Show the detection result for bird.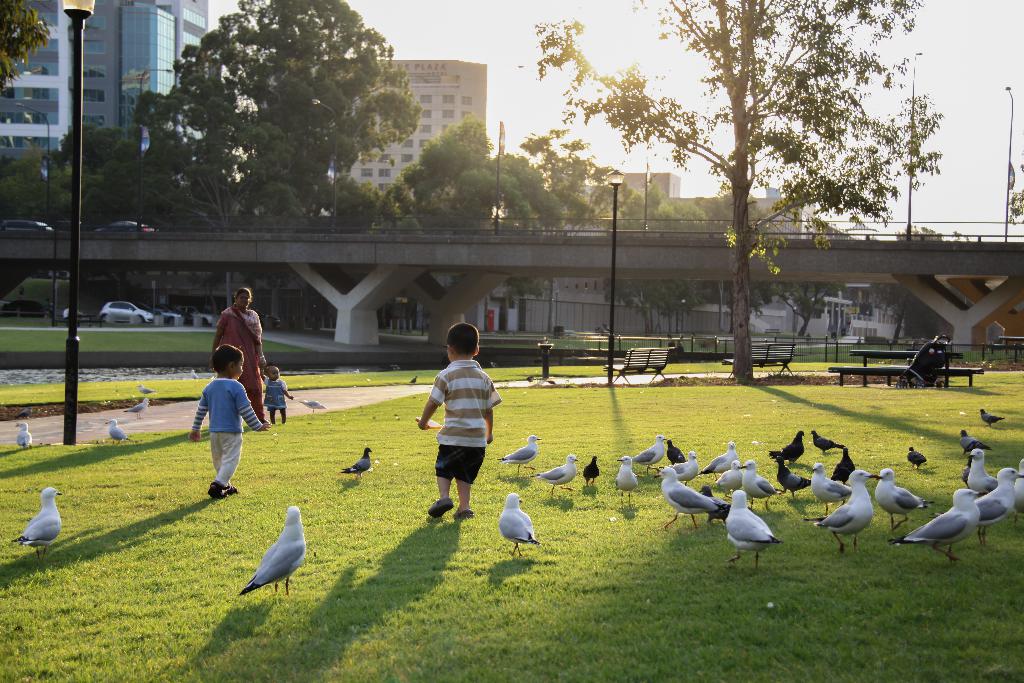
bbox=(496, 489, 540, 558).
